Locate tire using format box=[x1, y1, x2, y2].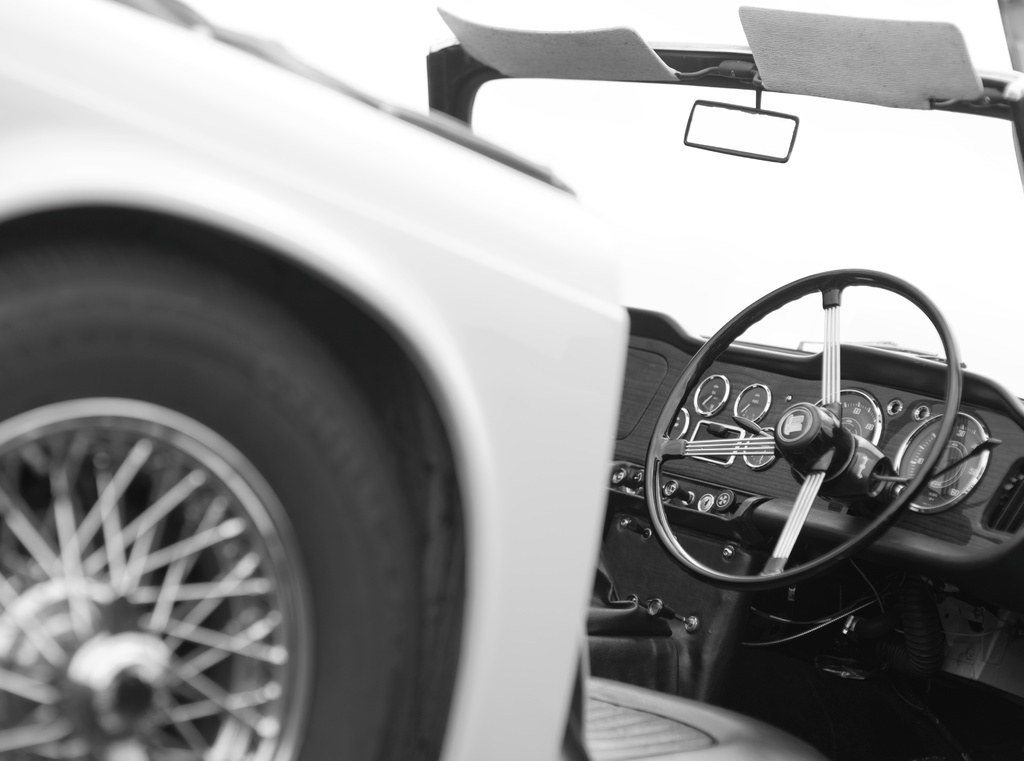
box=[0, 245, 438, 760].
